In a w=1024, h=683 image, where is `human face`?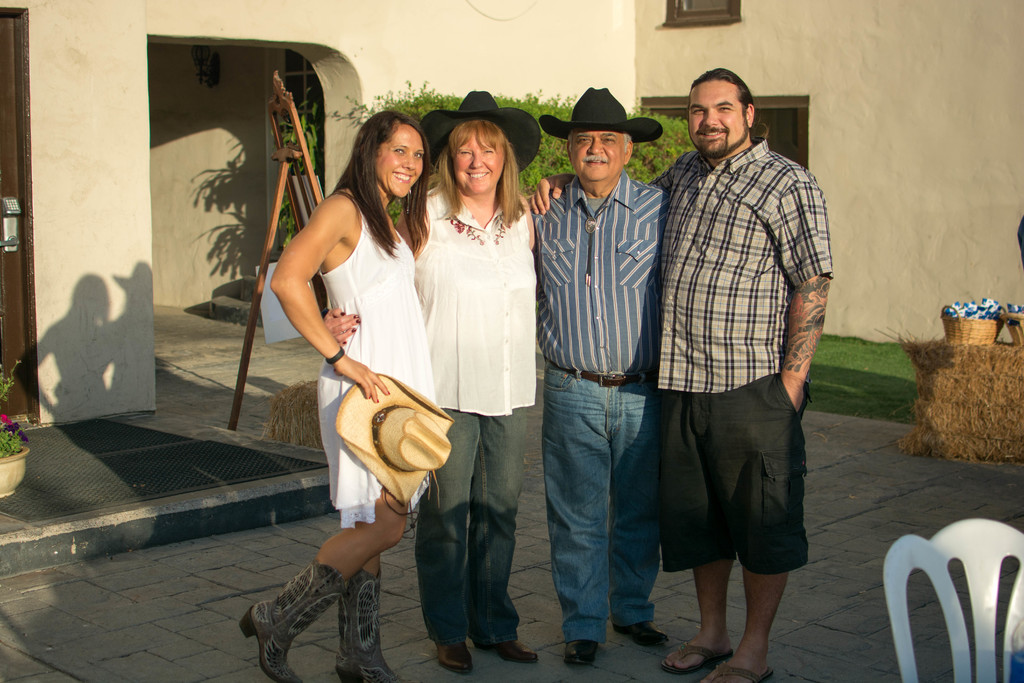
x1=376, y1=124, x2=424, y2=199.
